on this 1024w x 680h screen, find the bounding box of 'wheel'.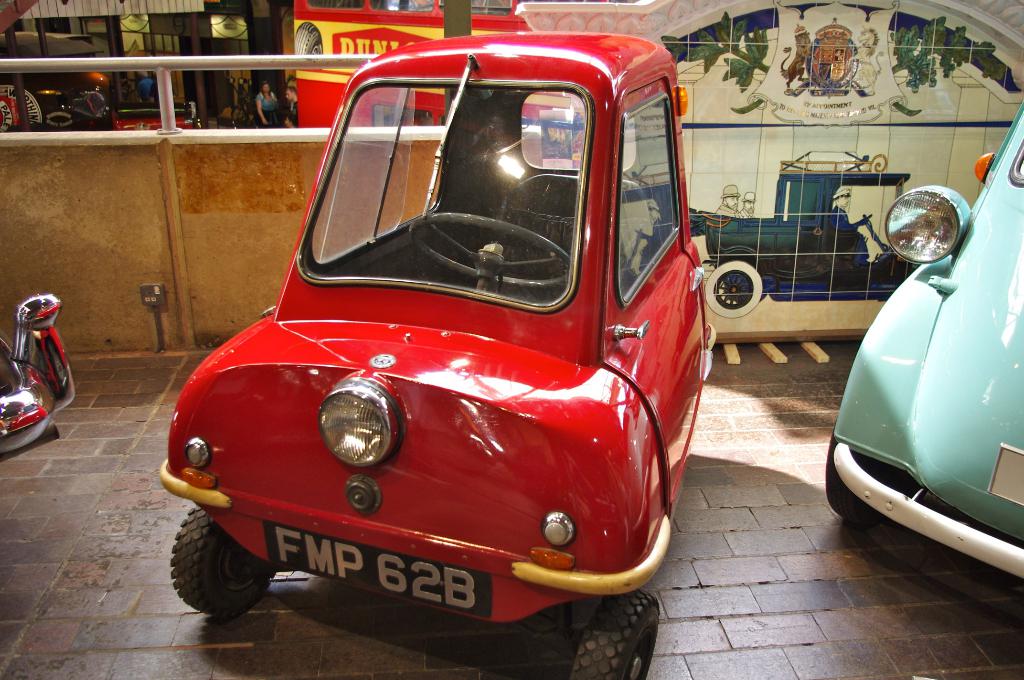
Bounding box: select_region(168, 506, 268, 611).
